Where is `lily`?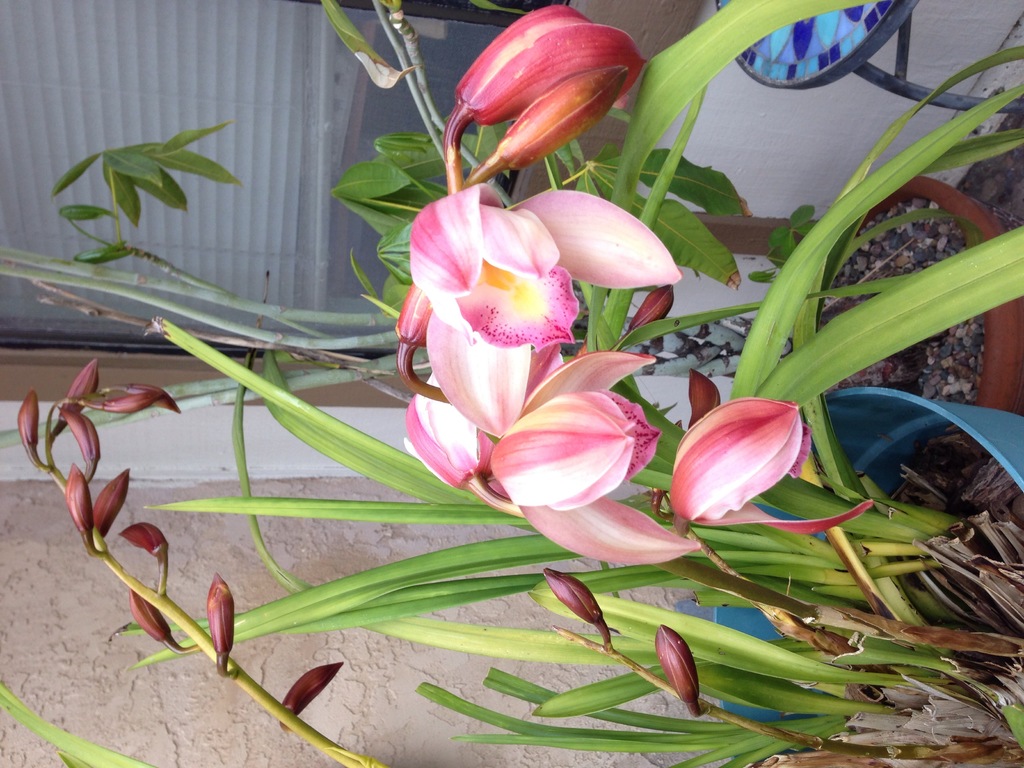
BBox(486, 342, 707, 579).
